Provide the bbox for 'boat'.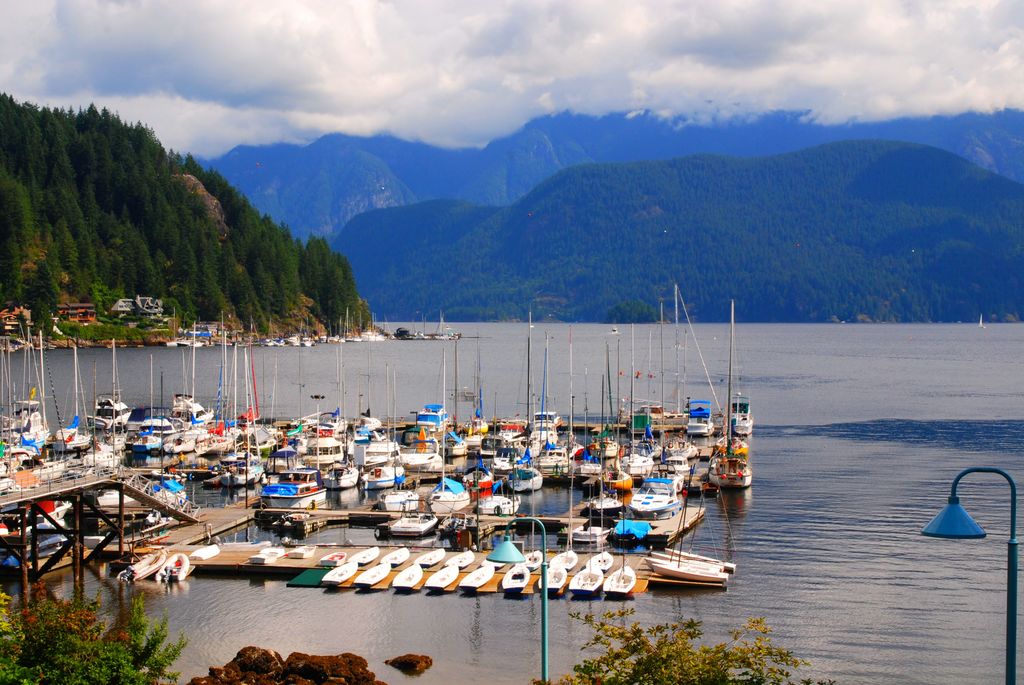
pyautogui.locateOnScreen(321, 560, 360, 584).
